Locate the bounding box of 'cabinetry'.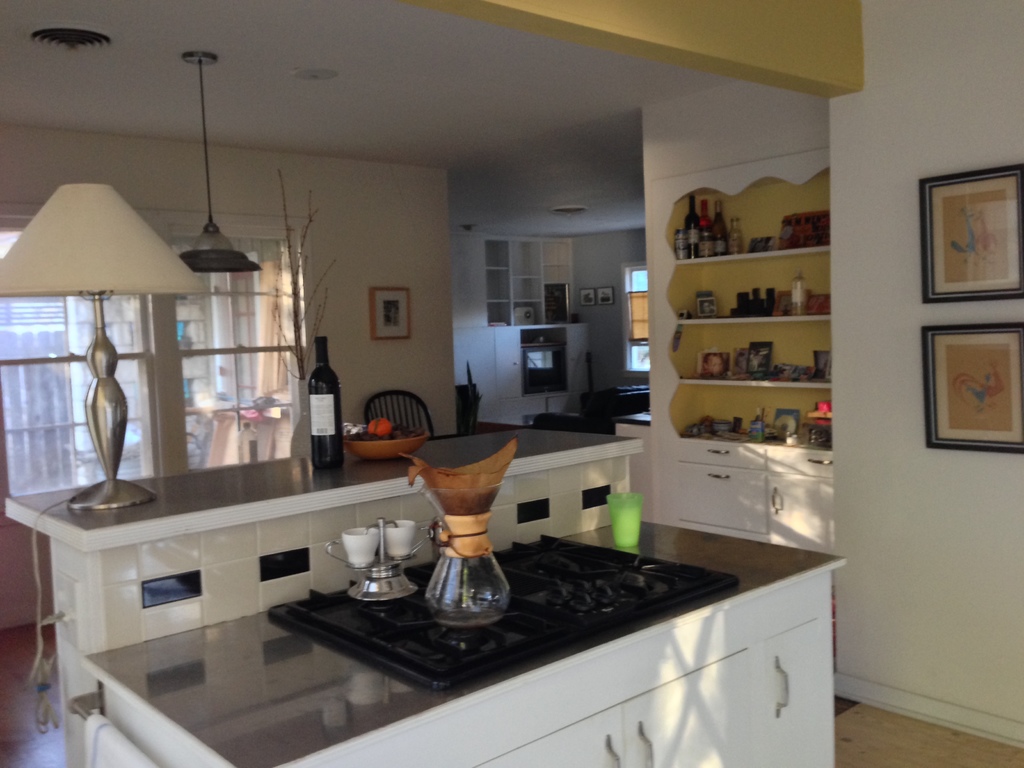
Bounding box: bbox(237, 560, 847, 767).
